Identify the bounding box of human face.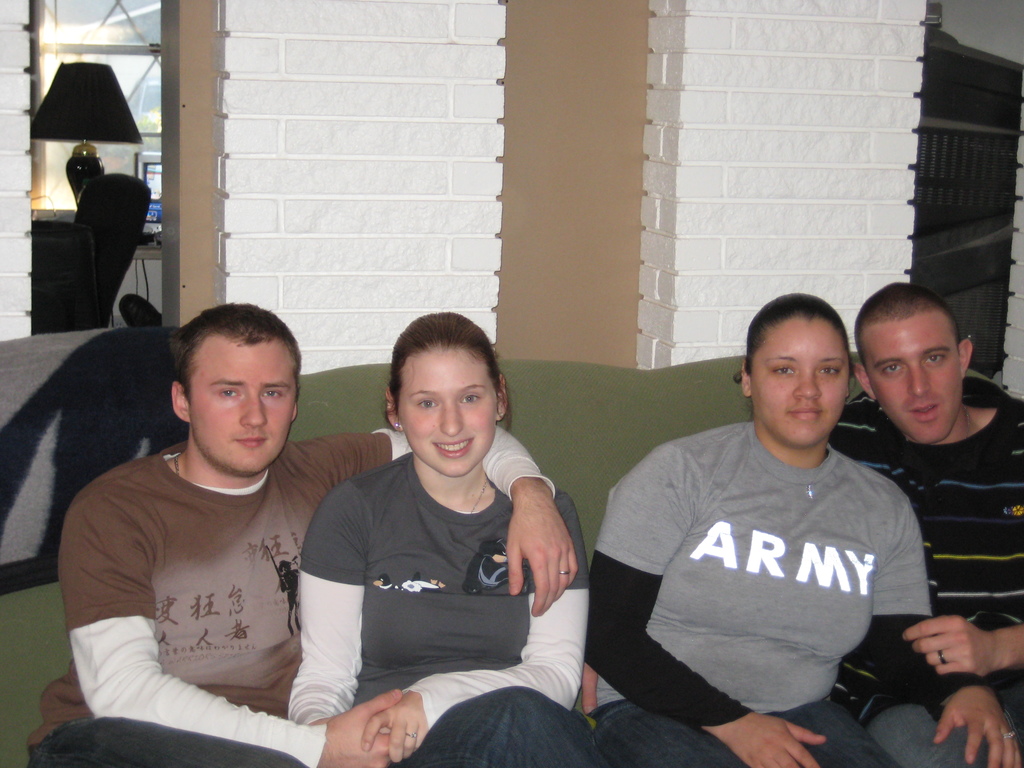
399:346:495:476.
